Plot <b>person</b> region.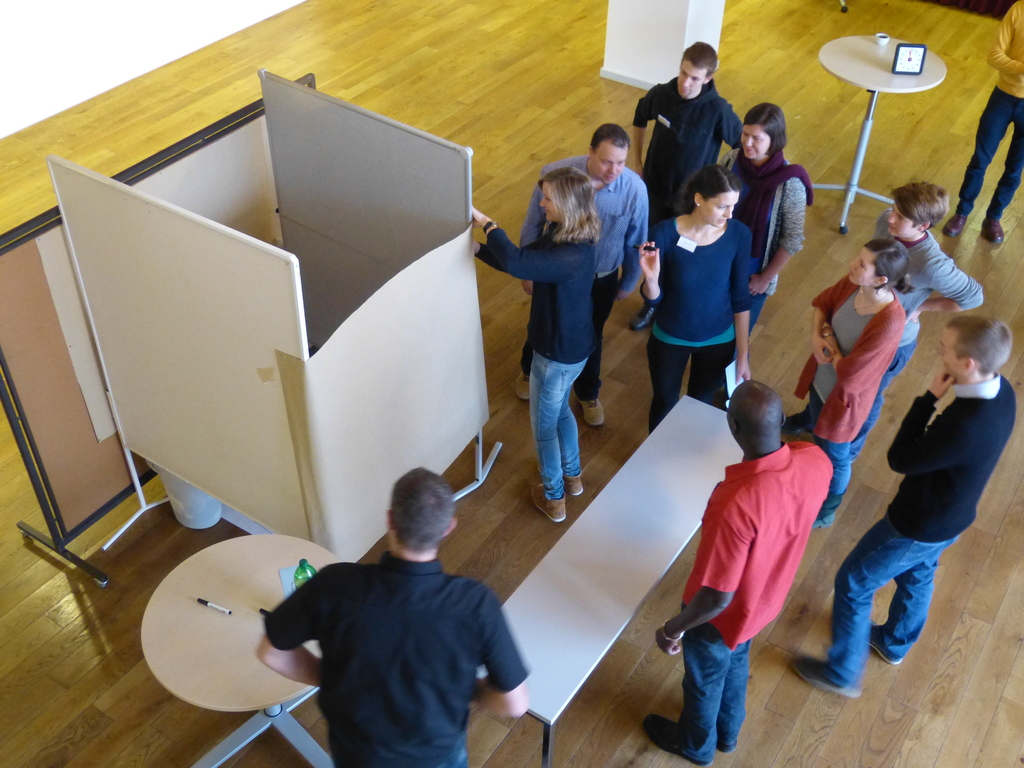
Plotted at x1=716, y1=105, x2=815, y2=328.
